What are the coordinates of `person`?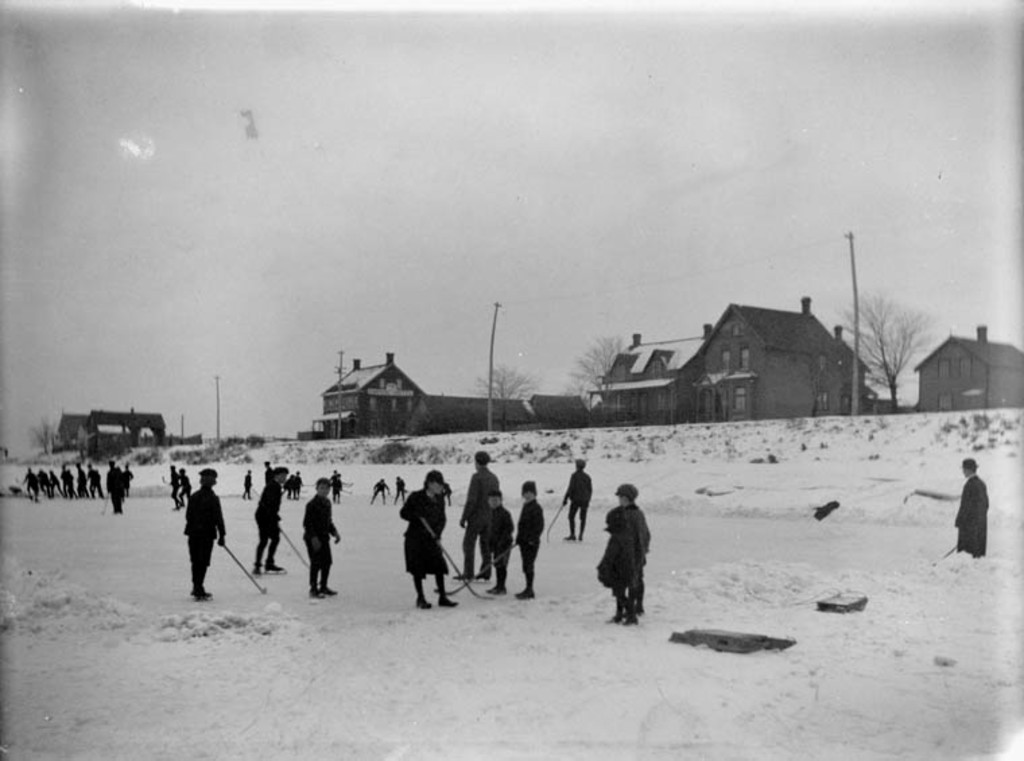
(x1=364, y1=475, x2=397, y2=506).
